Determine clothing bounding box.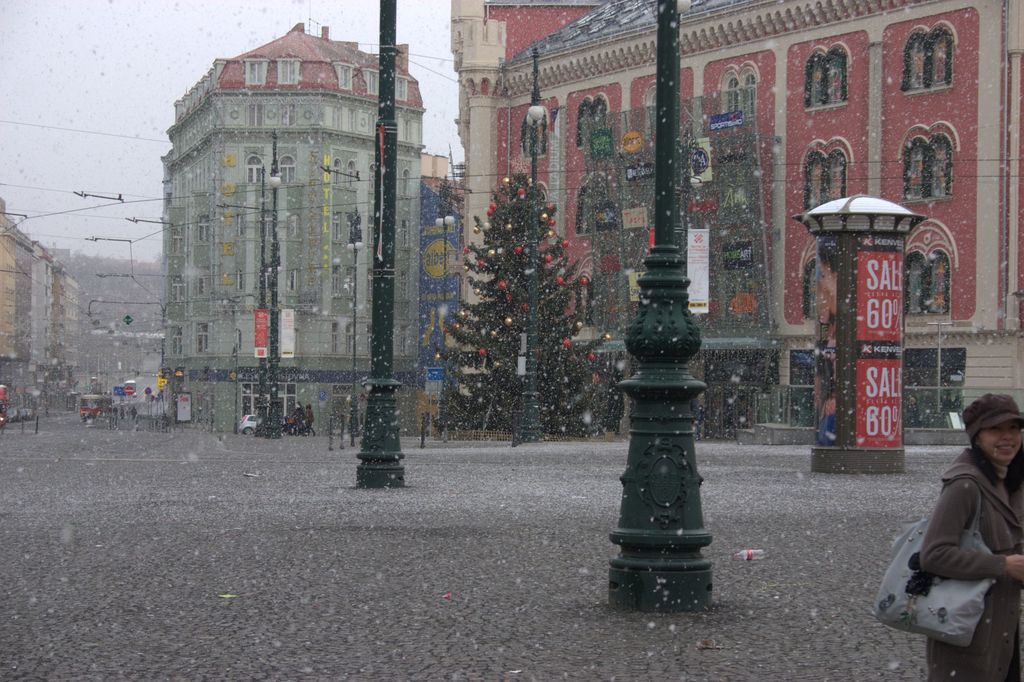
Determined: detection(294, 407, 305, 427).
